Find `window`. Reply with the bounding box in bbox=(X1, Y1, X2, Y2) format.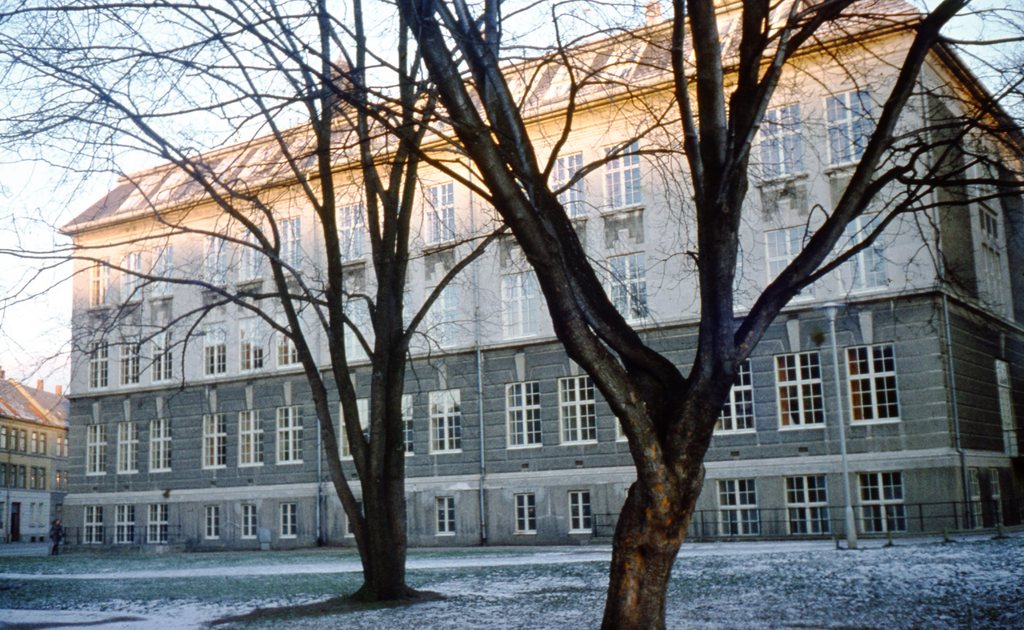
bbox=(115, 329, 143, 387).
